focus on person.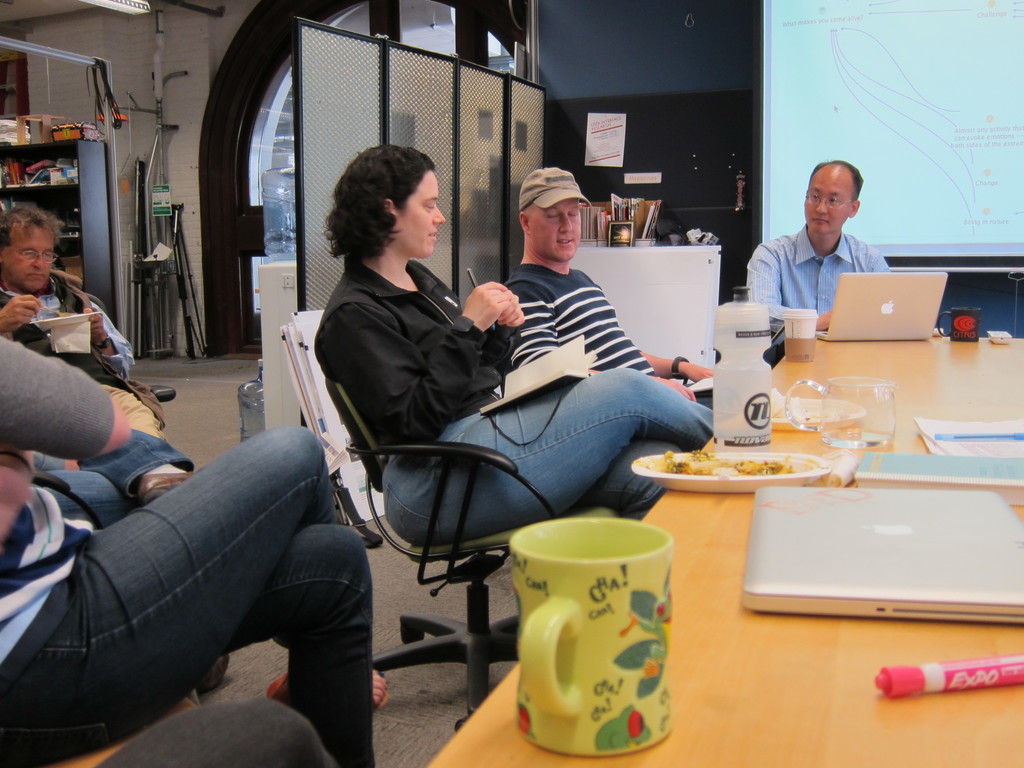
Focused at [0, 189, 140, 389].
